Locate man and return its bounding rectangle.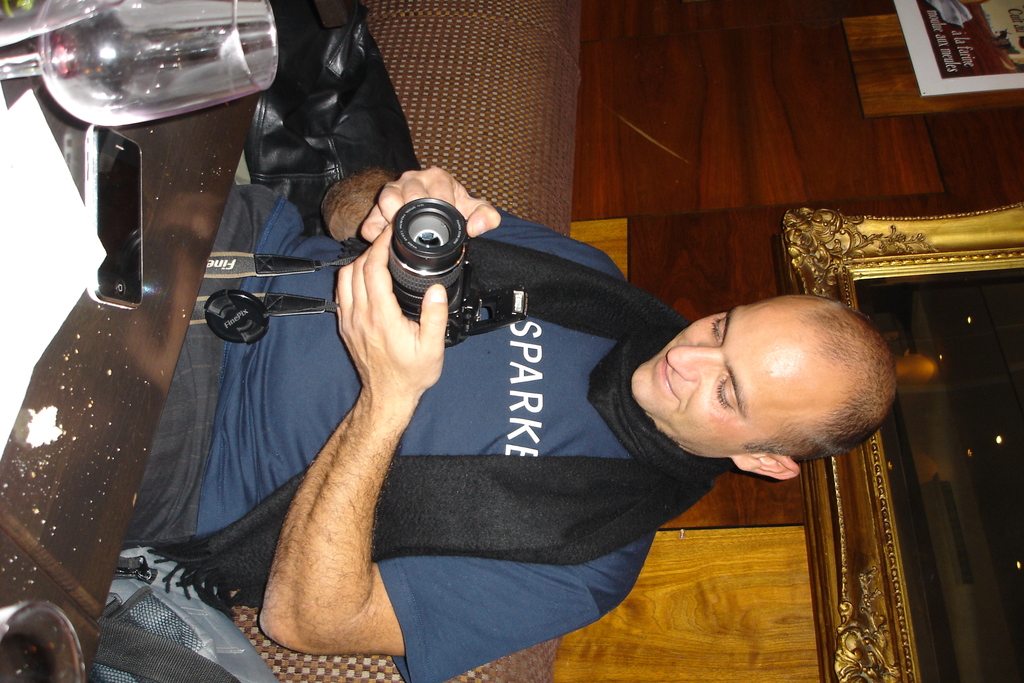
pyautogui.locateOnScreen(157, 81, 888, 666).
